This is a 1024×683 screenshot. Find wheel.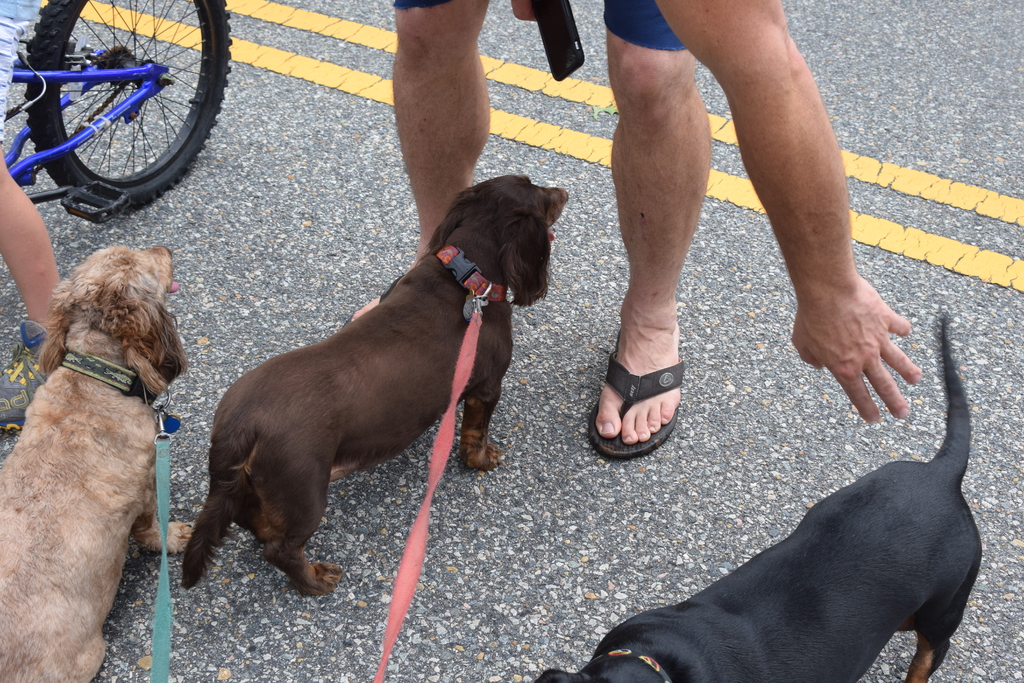
Bounding box: [x1=19, y1=0, x2=241, y2=218].
